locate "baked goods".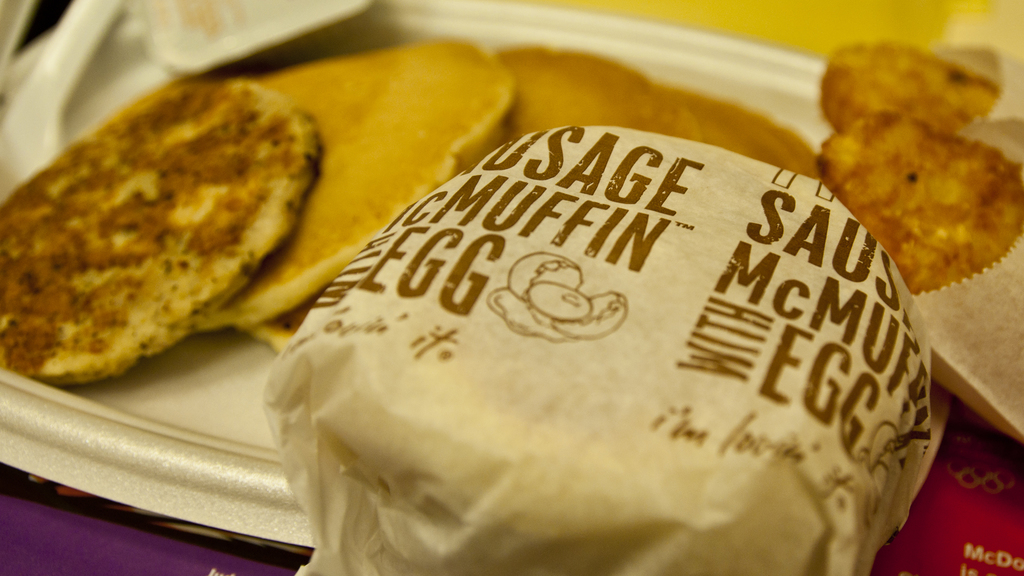
Bounding box: [818, 118, 1023, 417].
